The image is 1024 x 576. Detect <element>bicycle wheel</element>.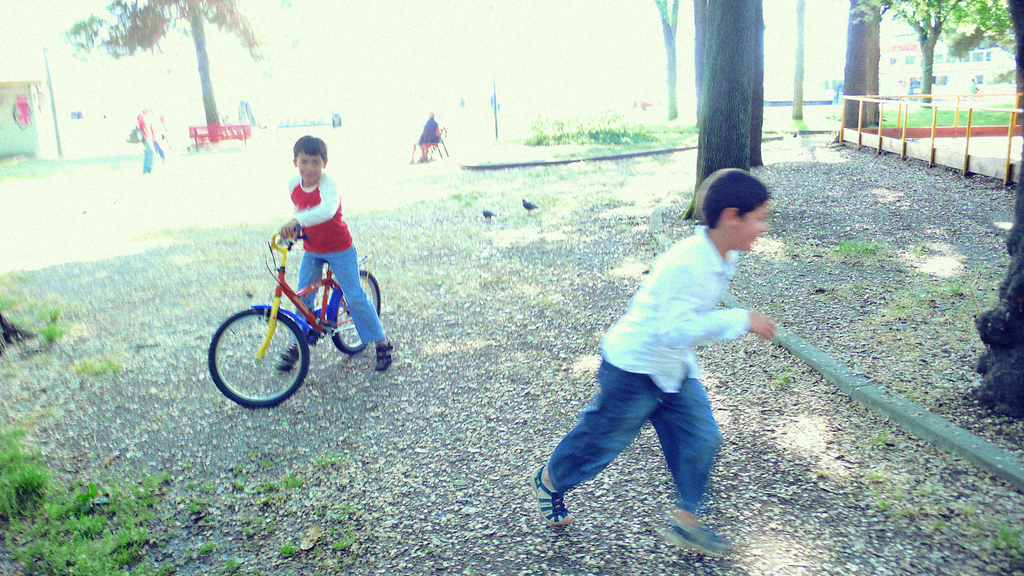
Detection: (207,304,311,410).
